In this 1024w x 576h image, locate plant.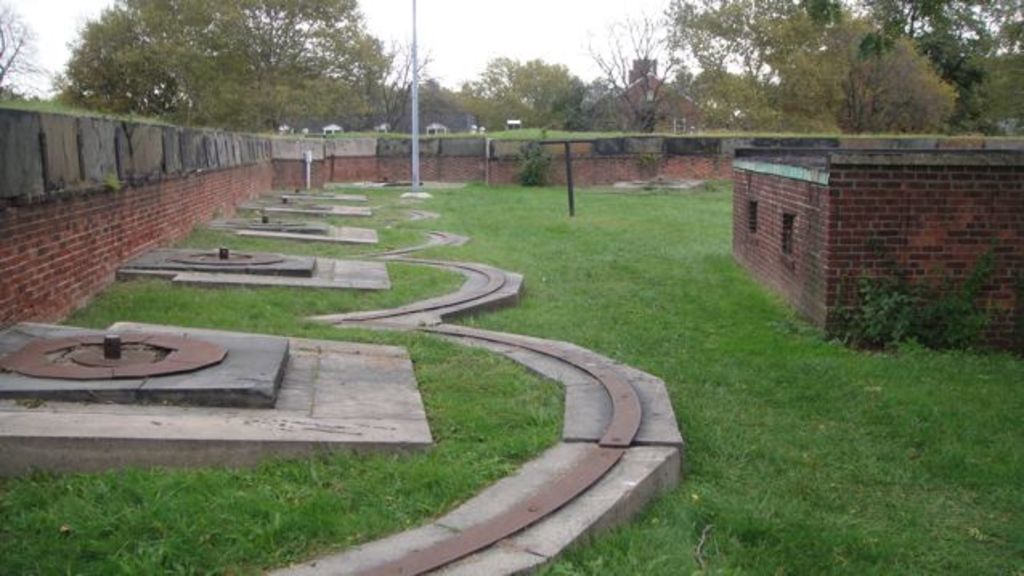
Bounding box: (left=905, top=244, right=995, bottom=342).
